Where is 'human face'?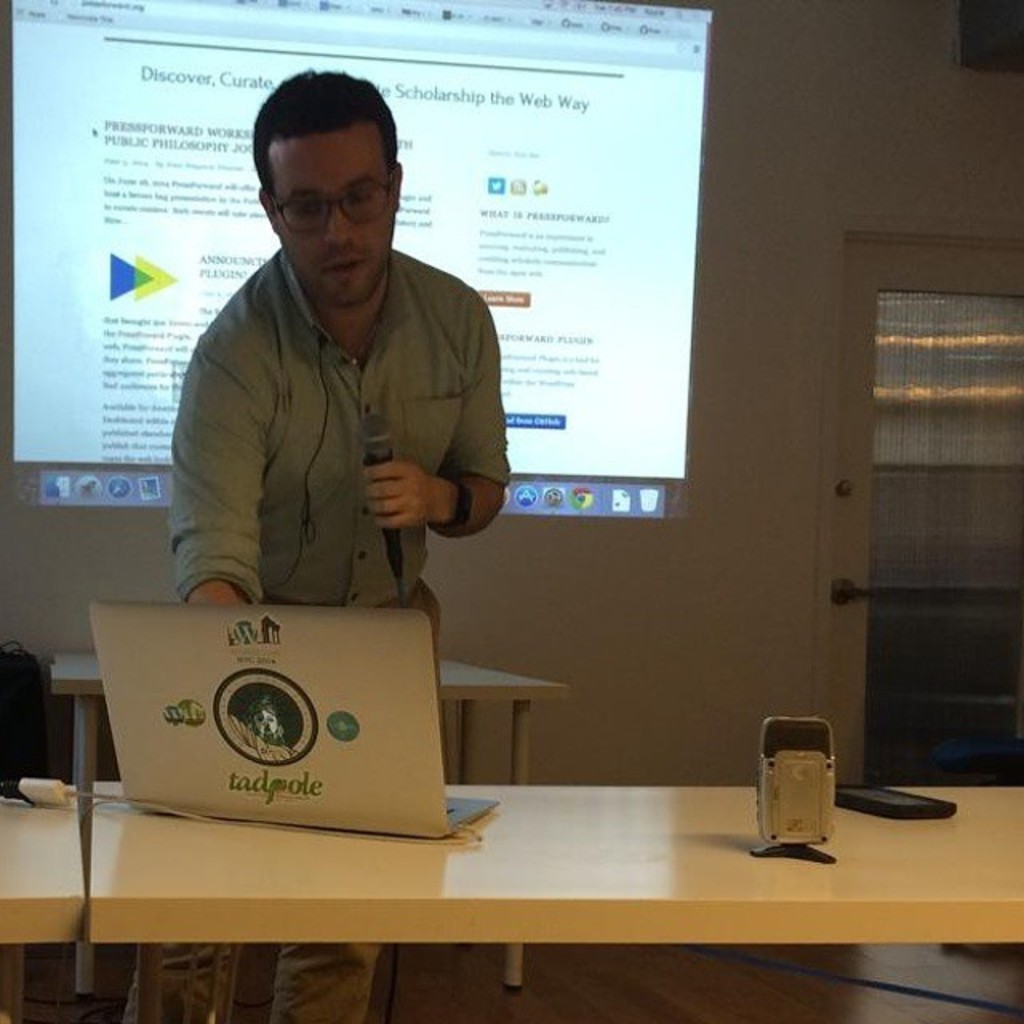
{"left": 269, "top": 126, "right": 394, "bottom": 310}.
